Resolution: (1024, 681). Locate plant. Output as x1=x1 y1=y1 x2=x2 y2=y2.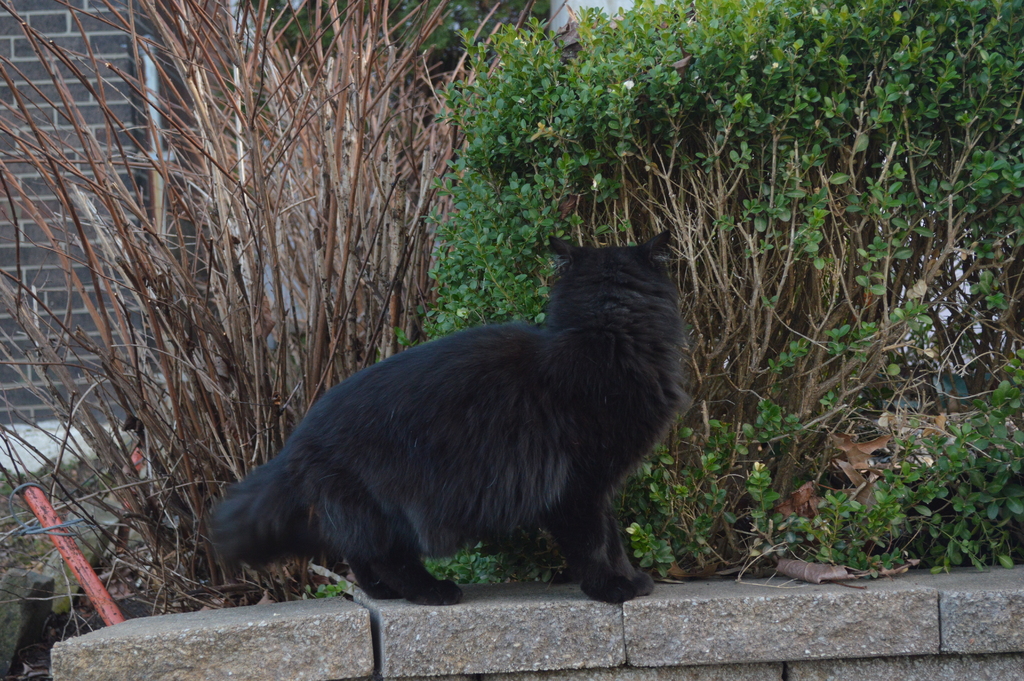
x1=0 y1=0 x2=573 y2=618.
